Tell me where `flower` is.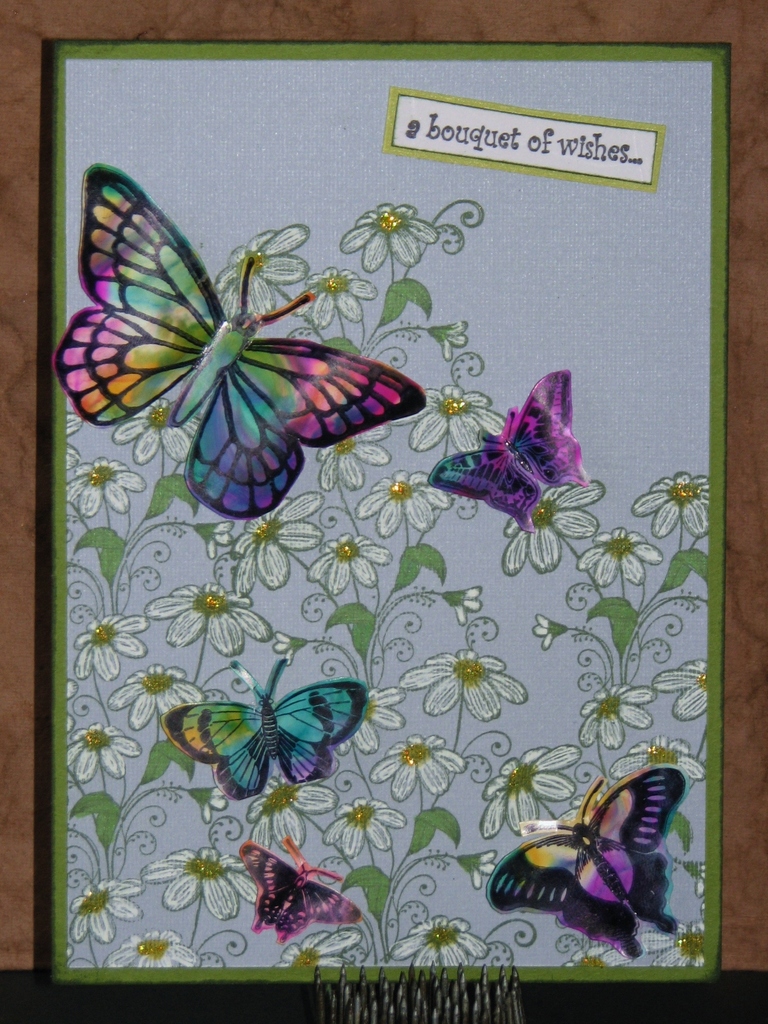
`flower` is at [left=573, top=528, right=662, bottom=586].
